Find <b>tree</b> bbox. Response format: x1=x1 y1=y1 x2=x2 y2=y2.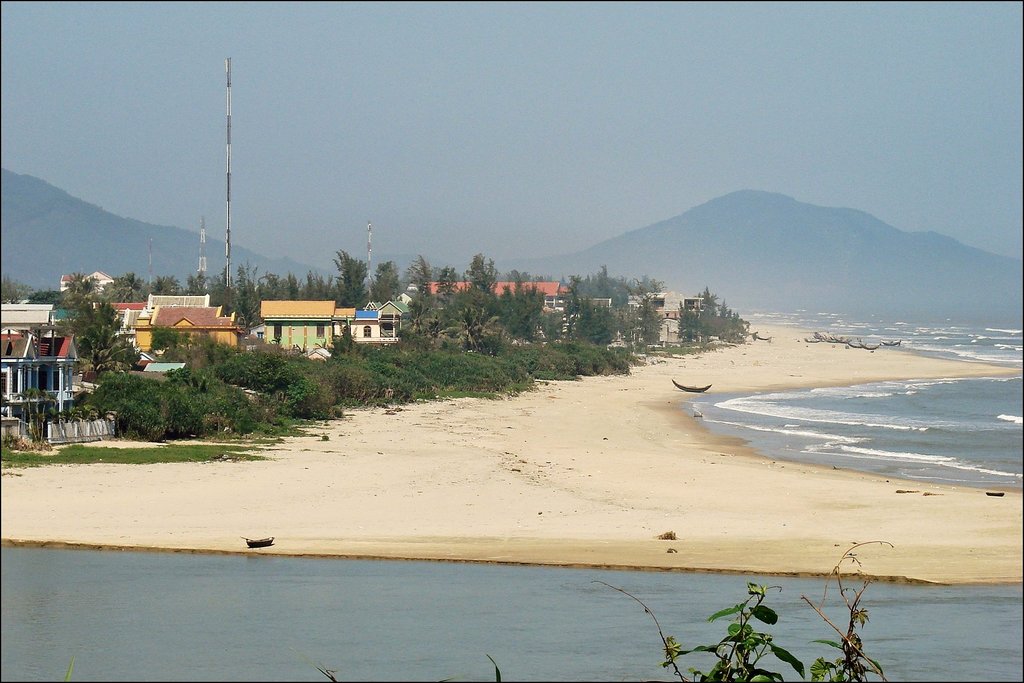
x1=0 y1=270 x2=35 y2=303.
